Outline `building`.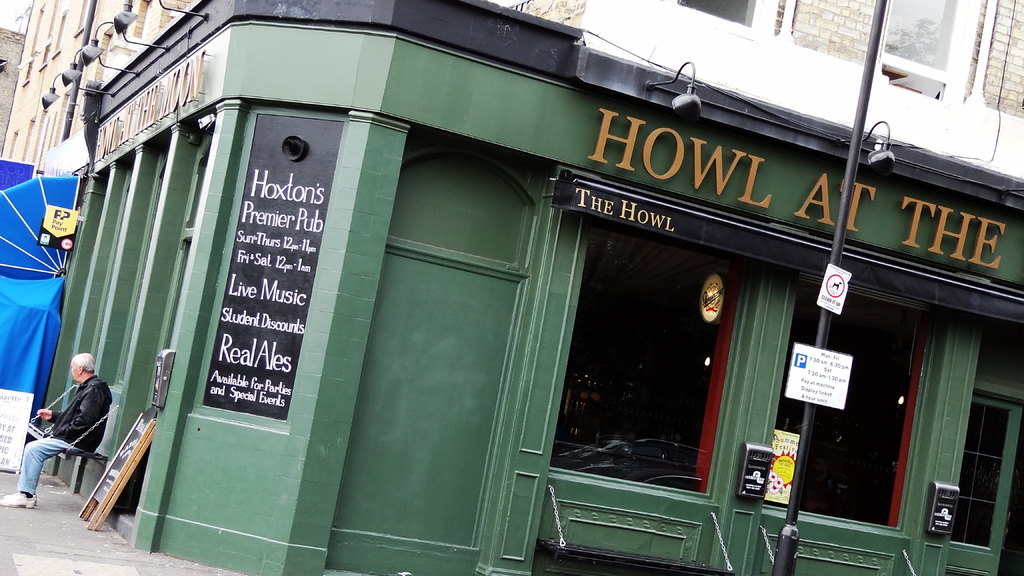
Outline: box=[1, 0, 136, 180].
